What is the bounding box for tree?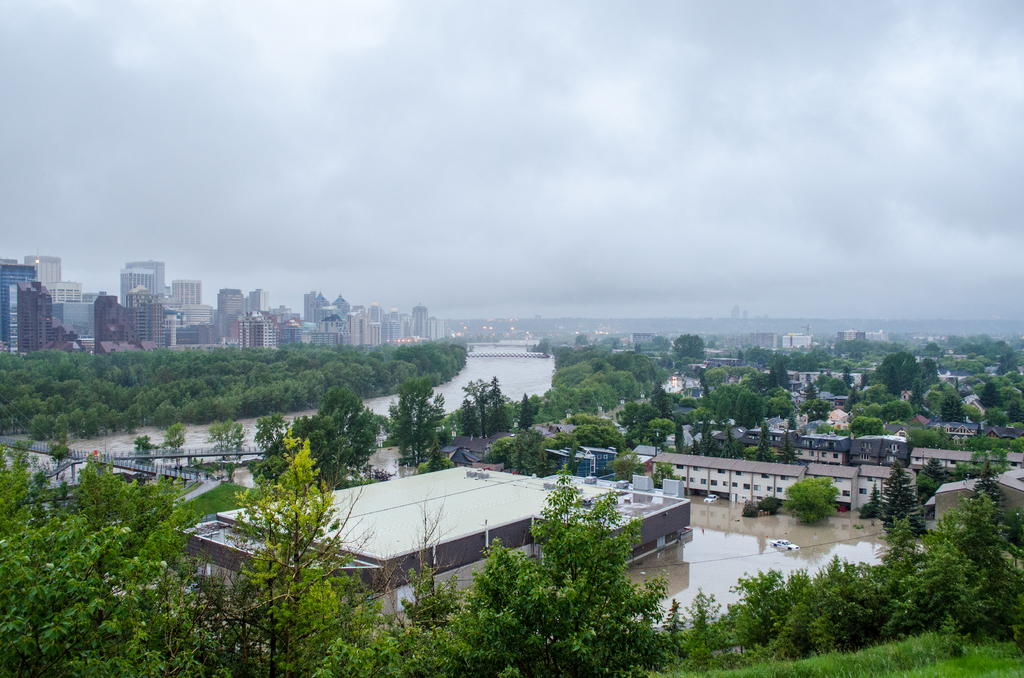
[x1=853, y1=414, x2=887, y2=440].
